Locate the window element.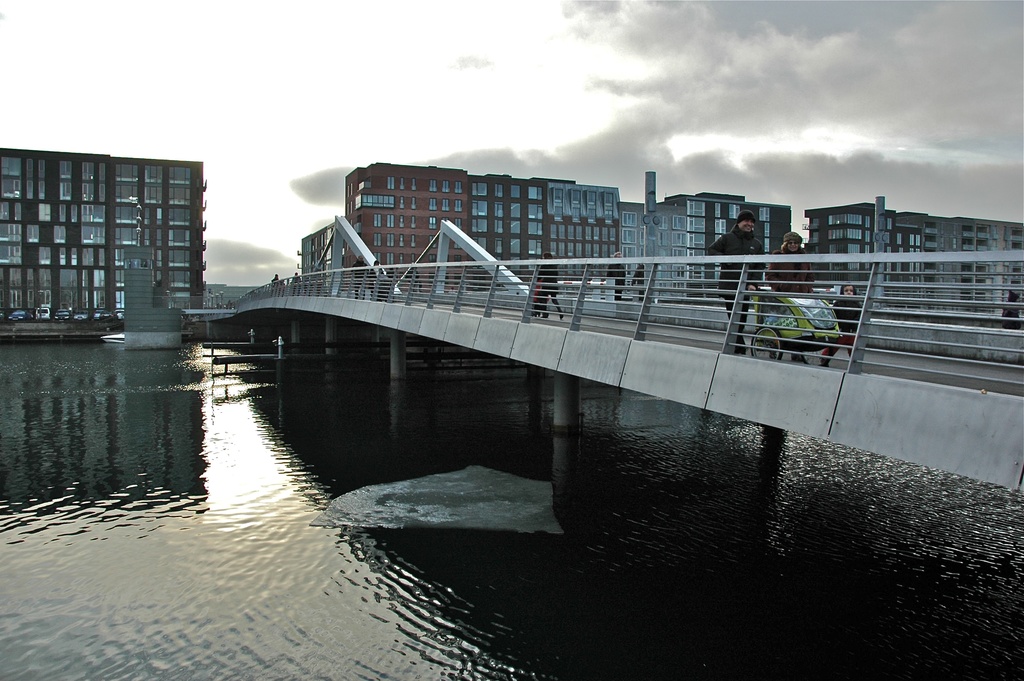
Element bbox: rect(372, 232, 381, 245).
